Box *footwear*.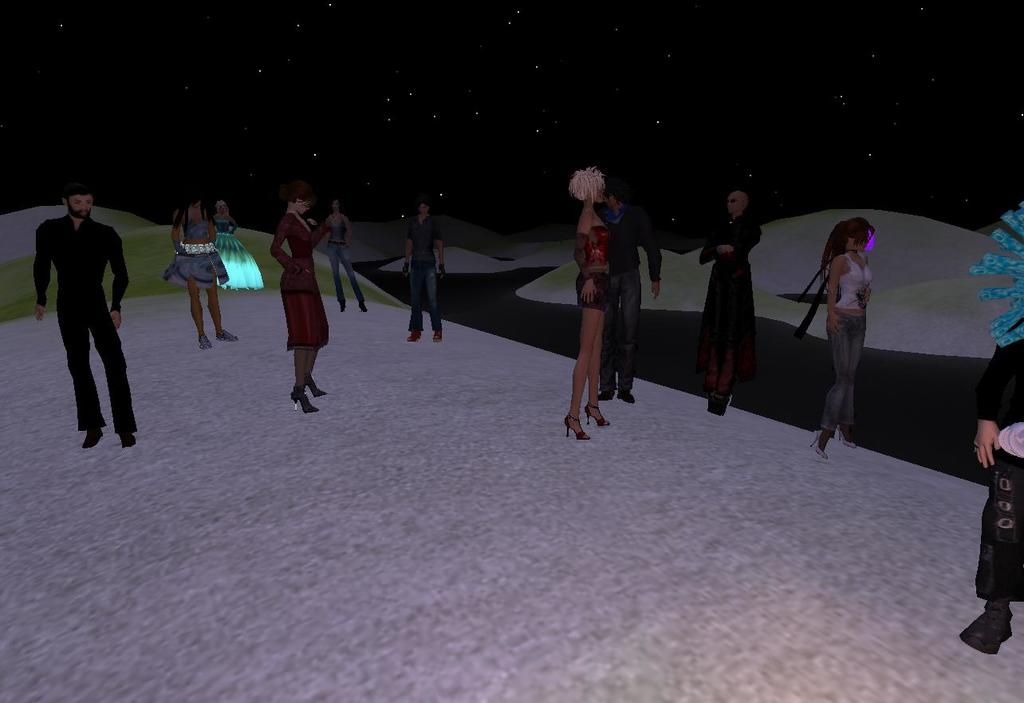
rect(293, 387, 312, 413).
